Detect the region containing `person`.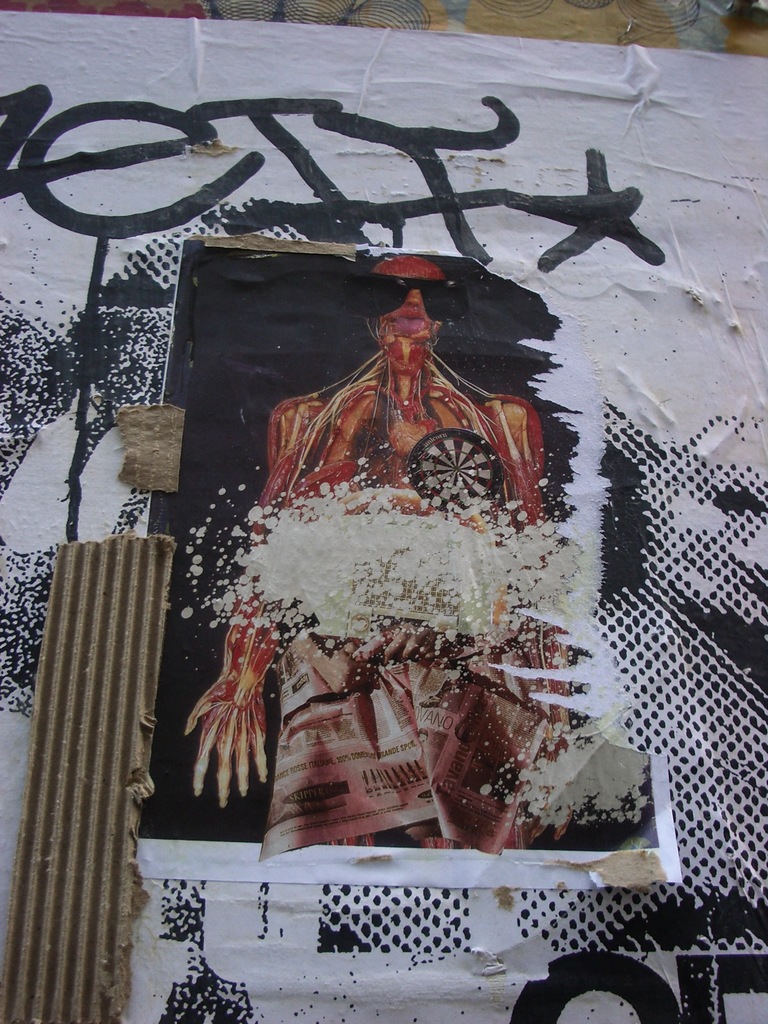
(184,254,571,847).
